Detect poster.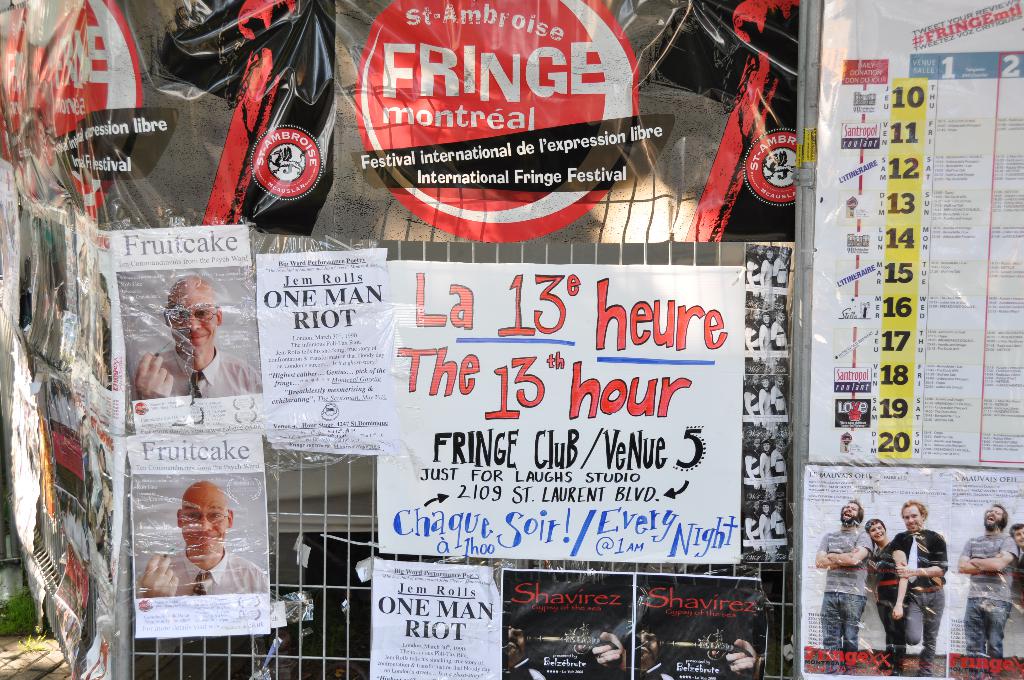
Detected at x1=376, y1=255, x2=740, y2=564.
